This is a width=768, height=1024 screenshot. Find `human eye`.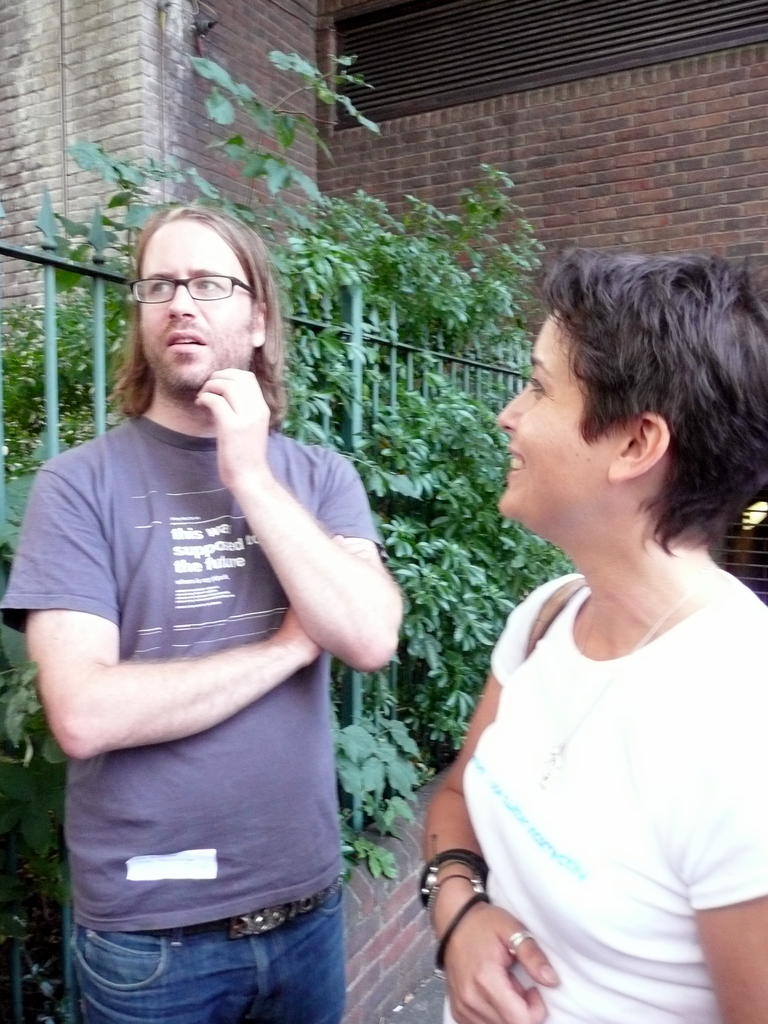
Bounding box: 528/372/549/395.
